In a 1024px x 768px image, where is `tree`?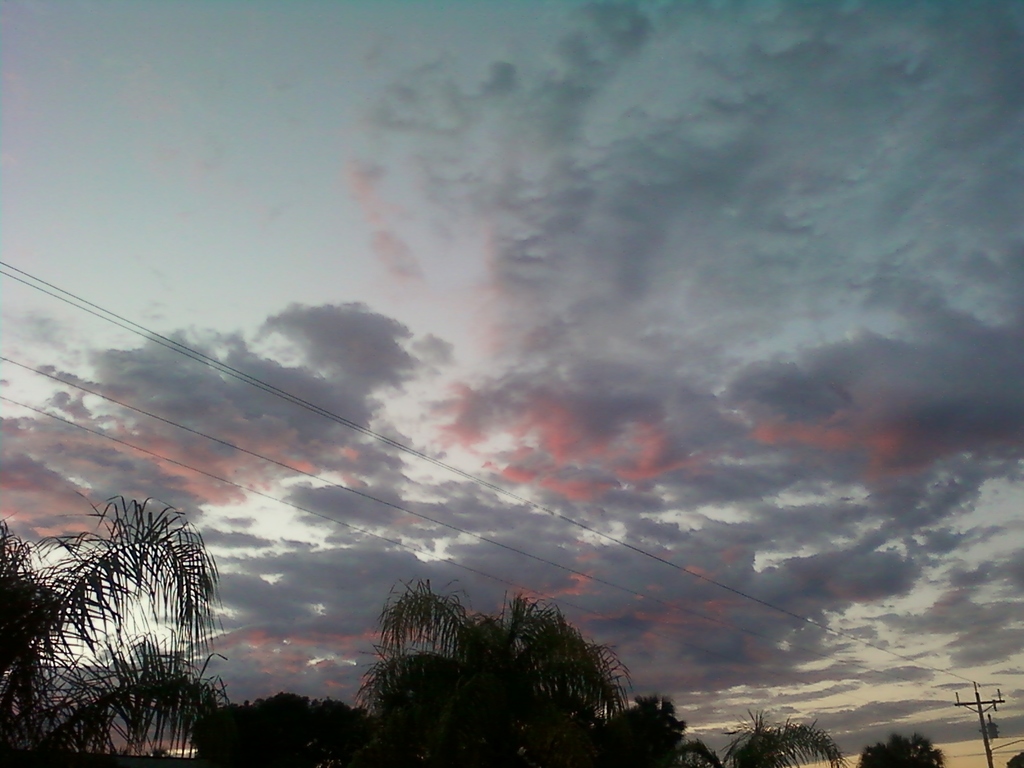
box(597, 693, 690, 767).
